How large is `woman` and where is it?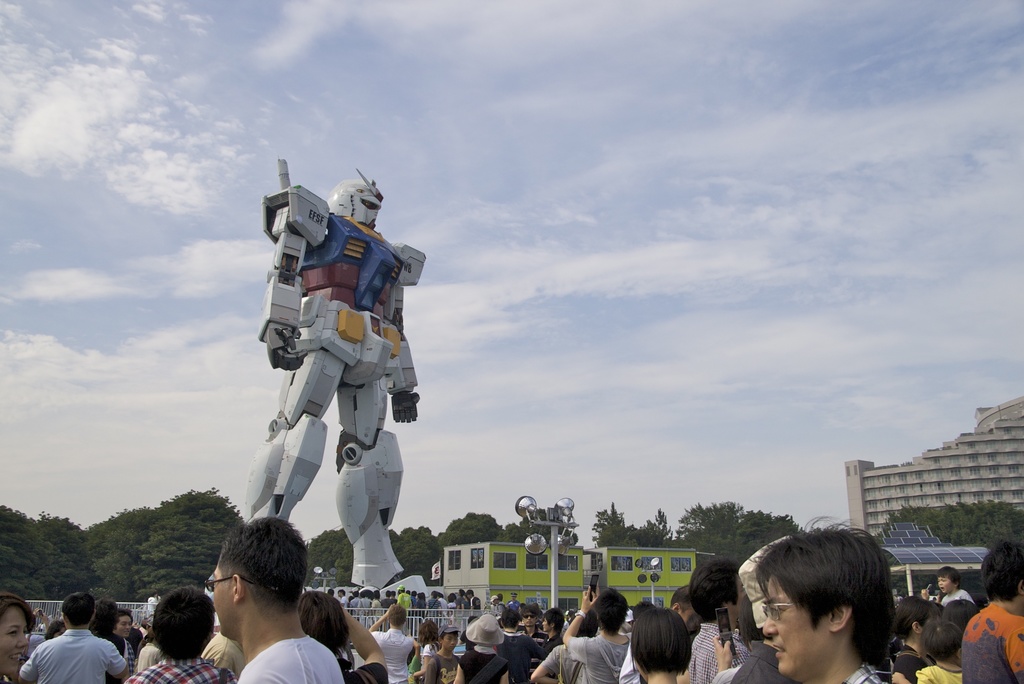
Bounding box: (625,604,691,683).
